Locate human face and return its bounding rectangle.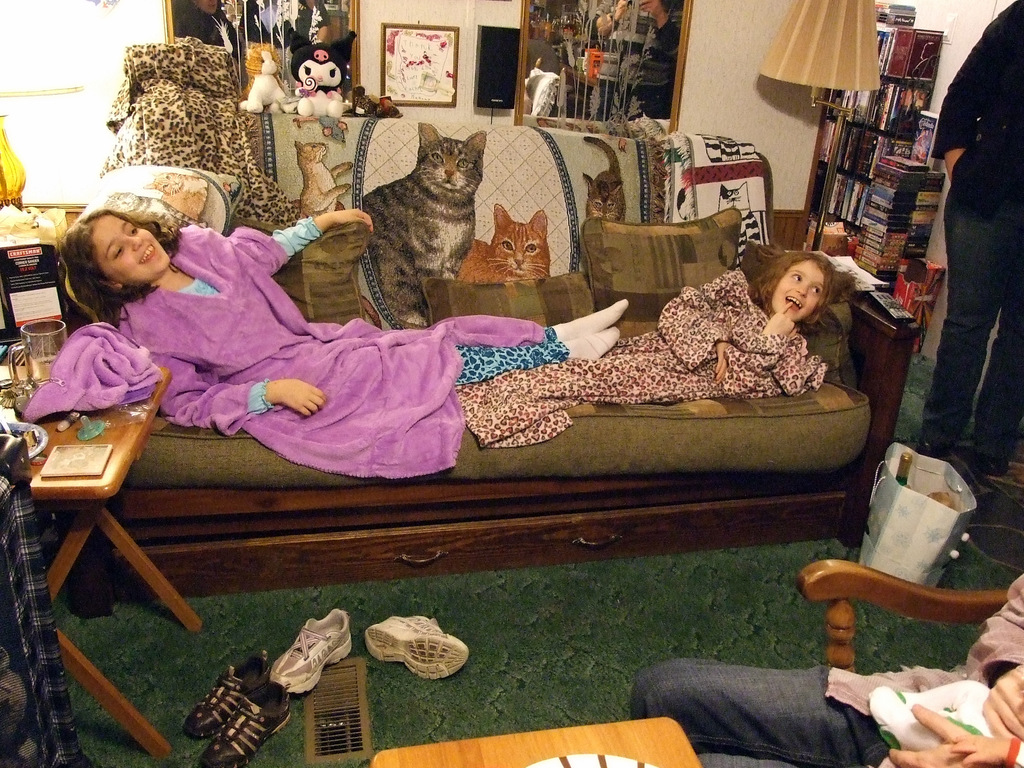
(768, 260, 826, 319).
